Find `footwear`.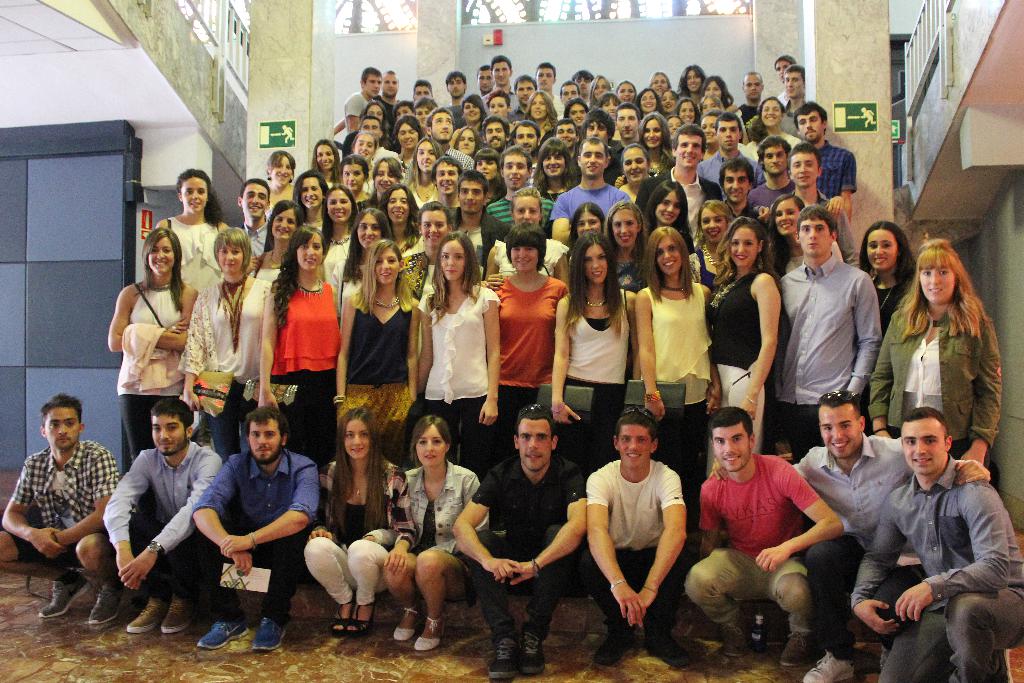
x1=651 y1=634 x2=690 y2=669.
